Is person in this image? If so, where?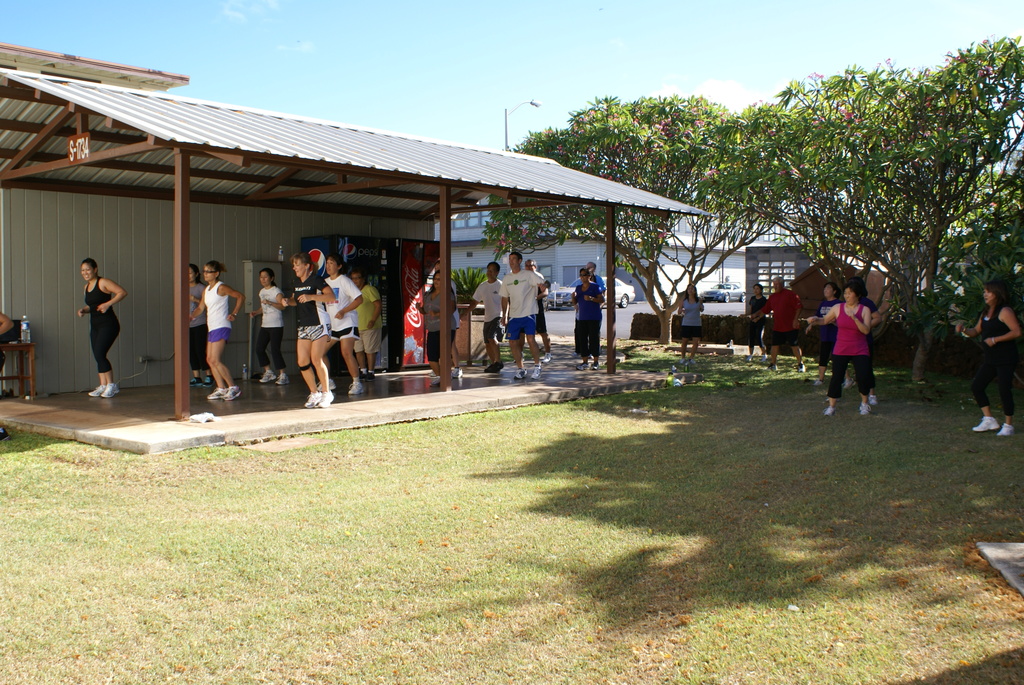
Yes, at x1=678, y1=282, x2=707, y2=363.
